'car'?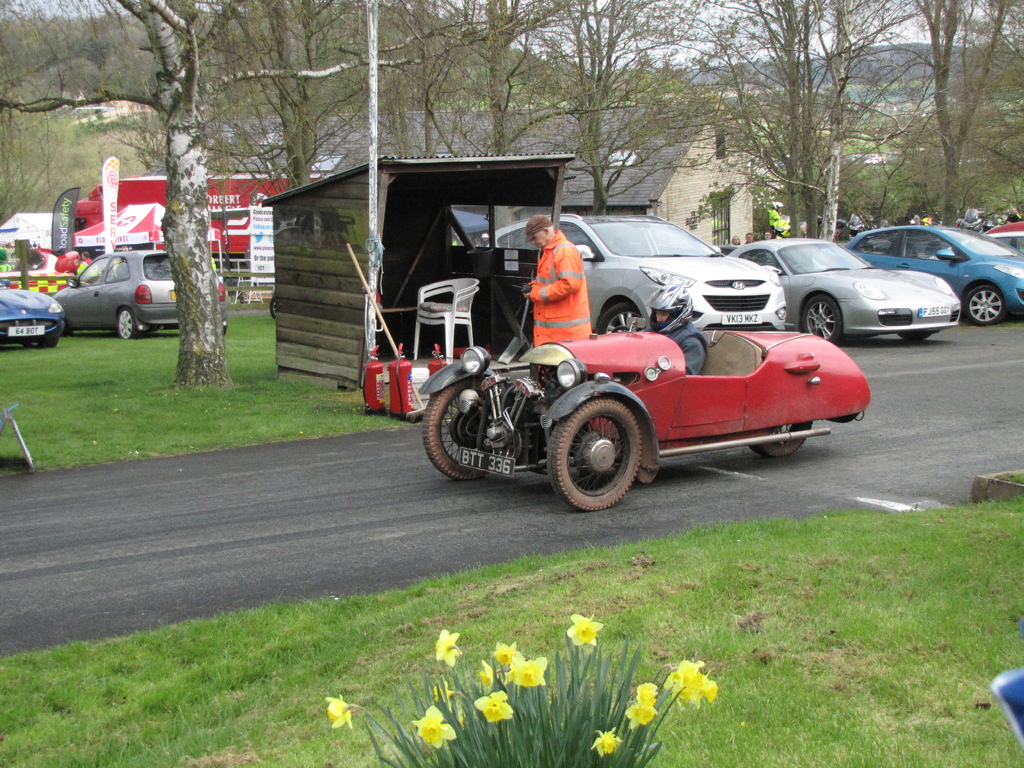
BBox(52, 245, 233, 343)
